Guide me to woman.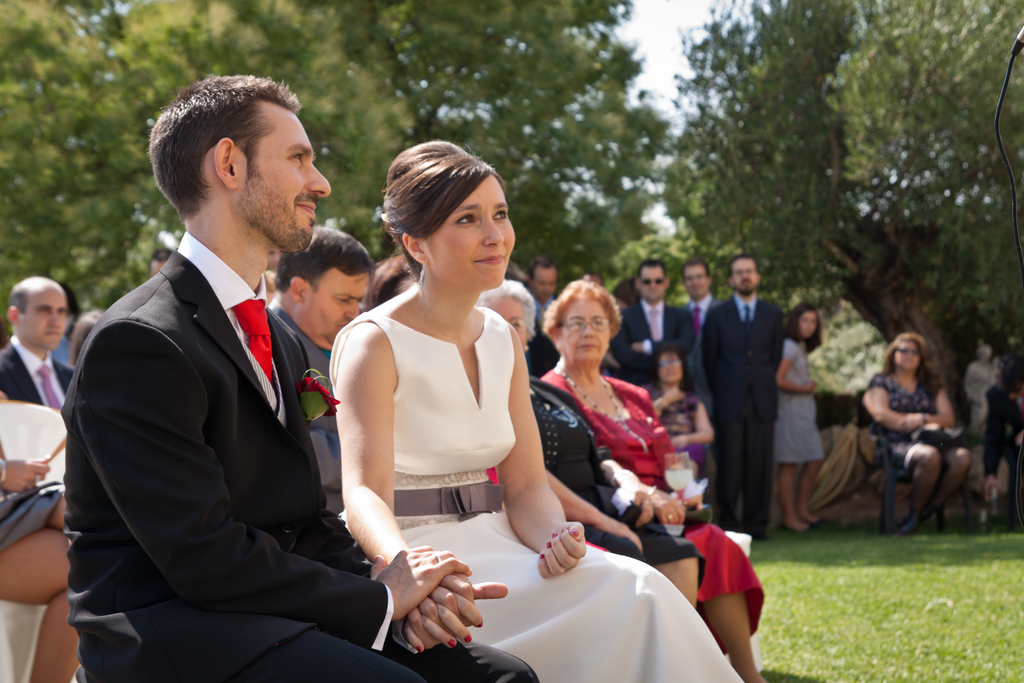
Guidance: [x1=639, y1=346, x2=711, y2=475].
